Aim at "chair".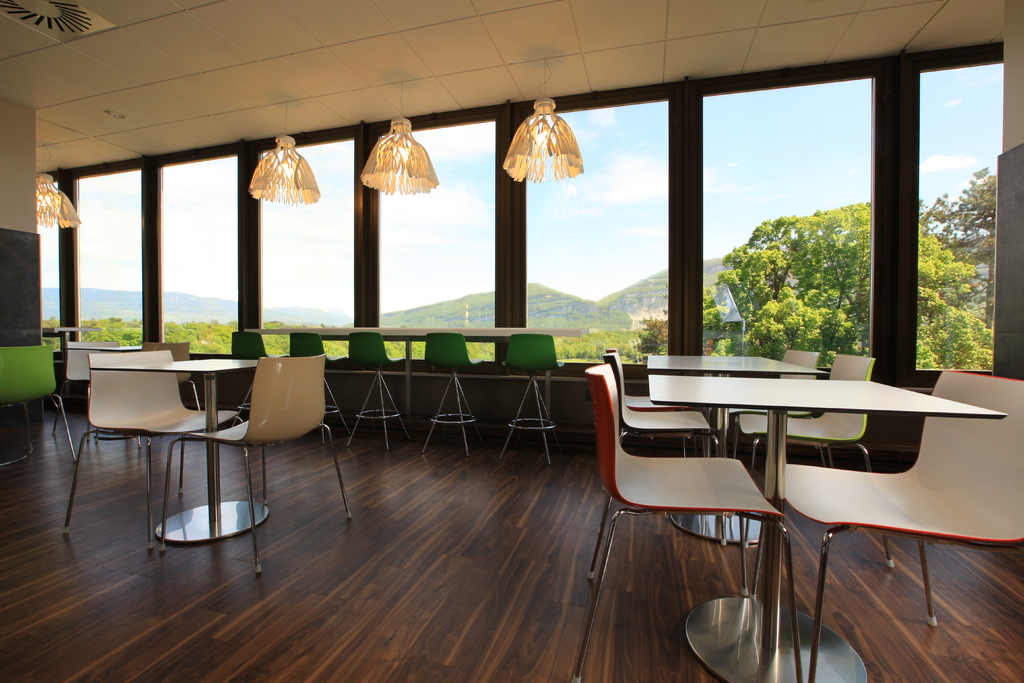
Aimed at select_region(344, 329, 412, 451).
